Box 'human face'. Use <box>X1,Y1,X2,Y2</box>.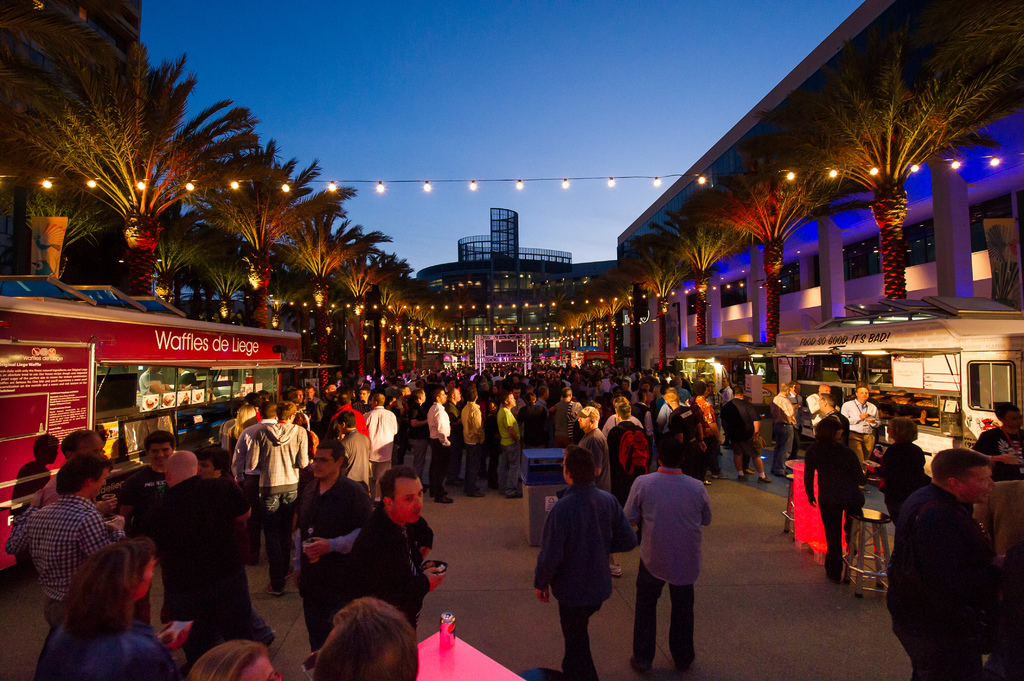
<box>390,476,424,524</box>.
